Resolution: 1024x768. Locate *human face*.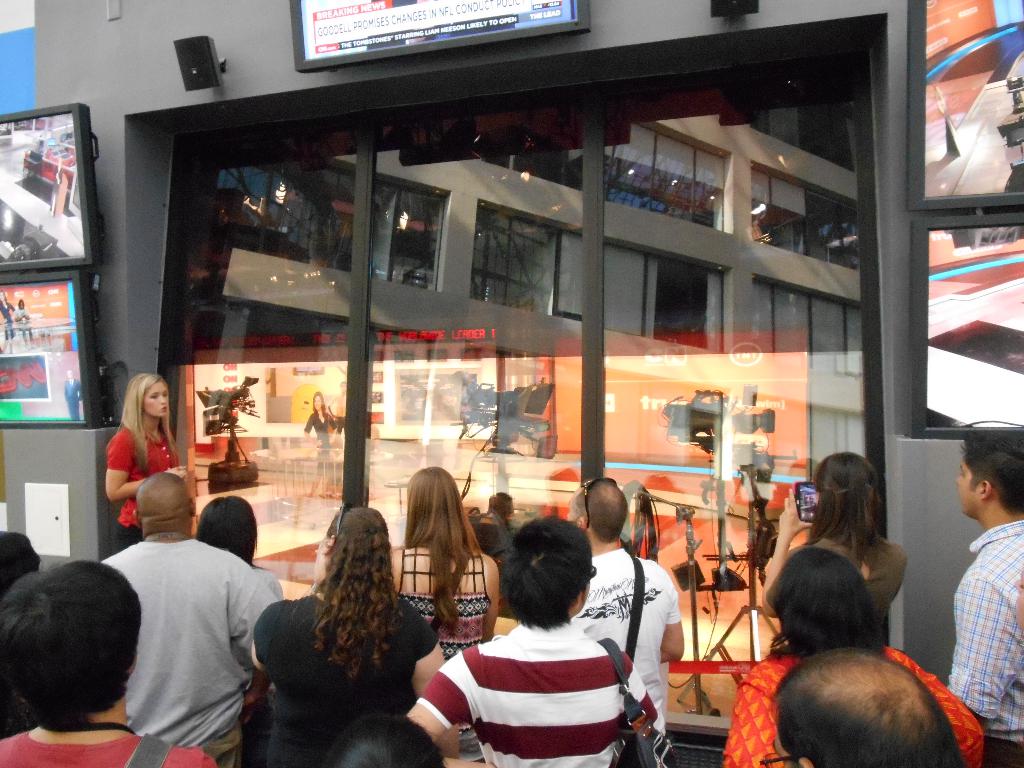
l=958, t=460, r=989, b=519.
